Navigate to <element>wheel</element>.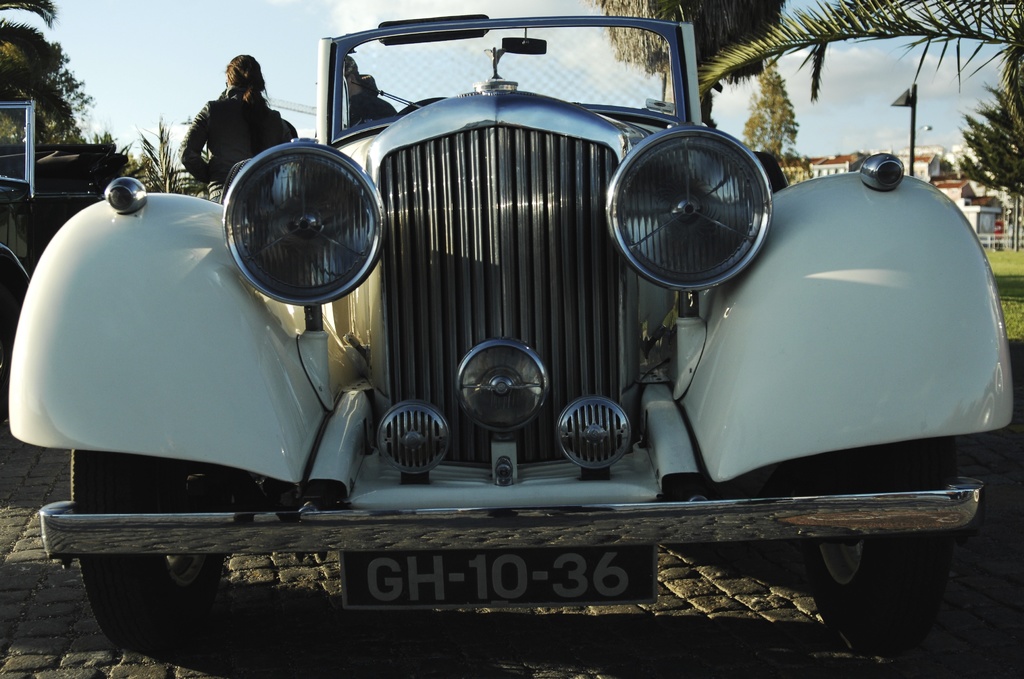
Navigation target: <bbox>799, 436, 958, 657</bbox>.
